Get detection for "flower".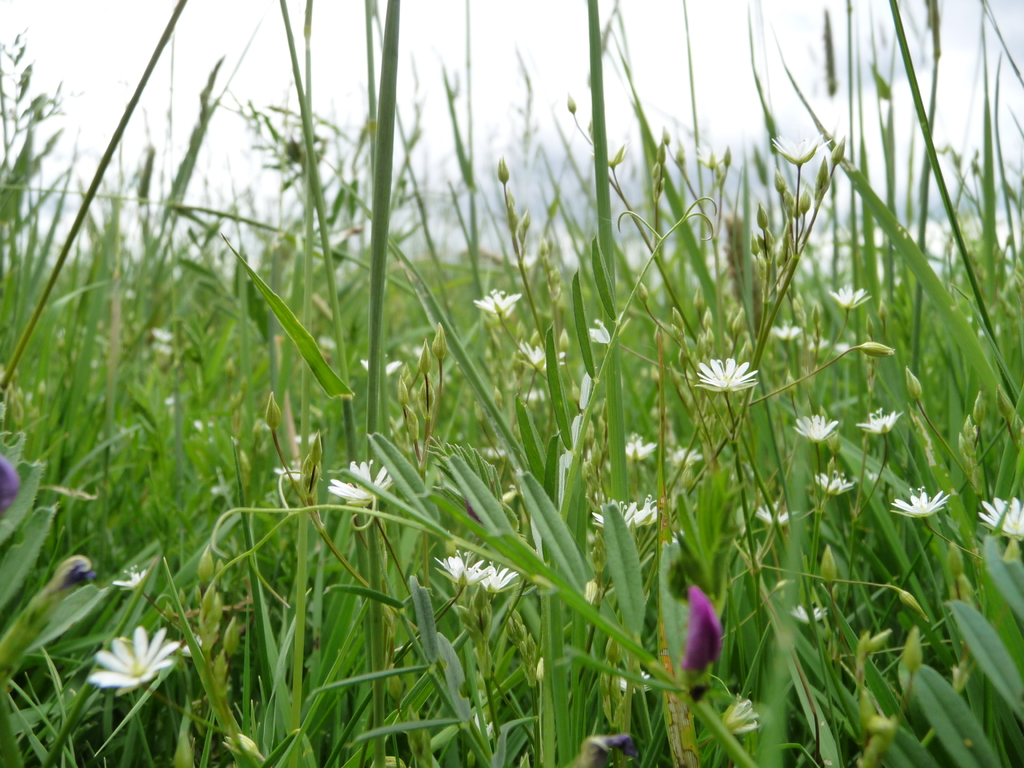
Detection: region(678, 586, 726, 676).
